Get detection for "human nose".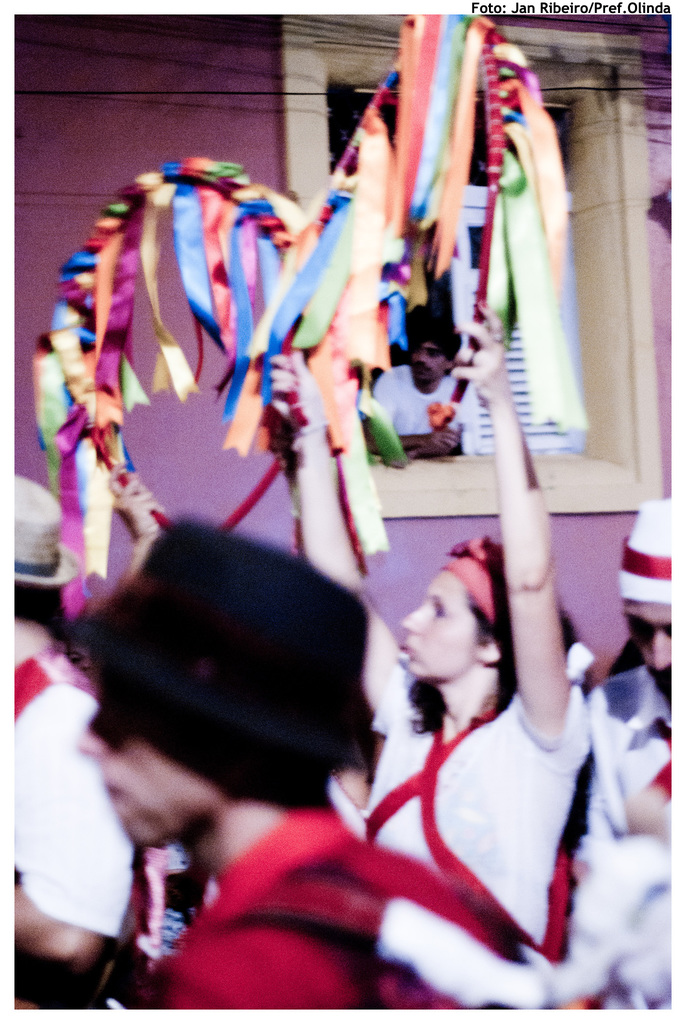
Detection: <bbox>647, 623, 675, 669</bbox>.
